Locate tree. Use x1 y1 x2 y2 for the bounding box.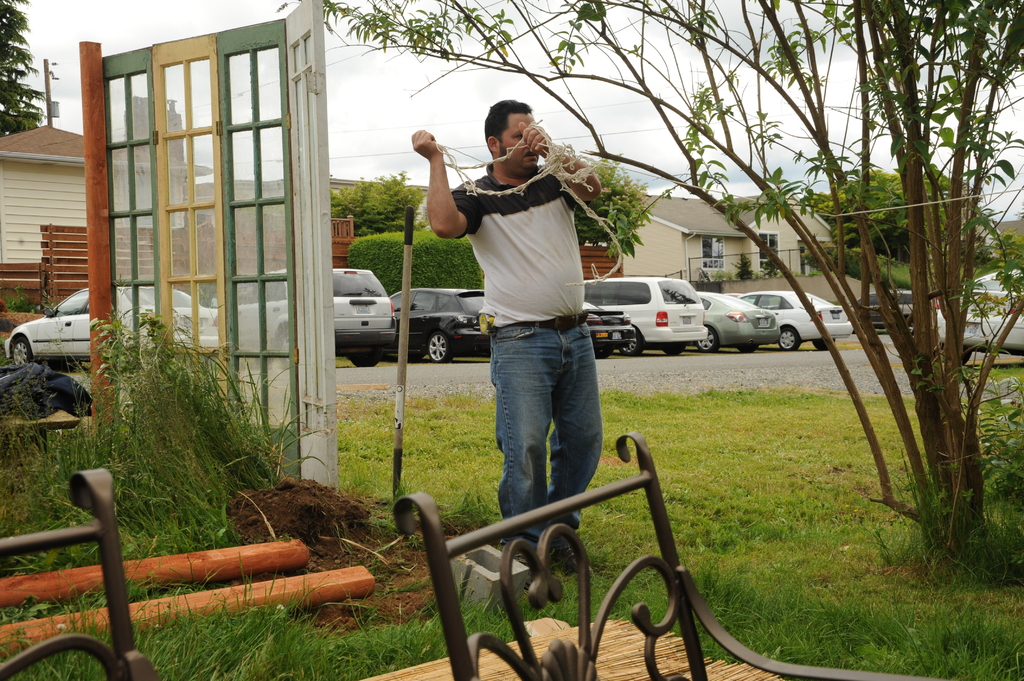
333 209 503 307.
